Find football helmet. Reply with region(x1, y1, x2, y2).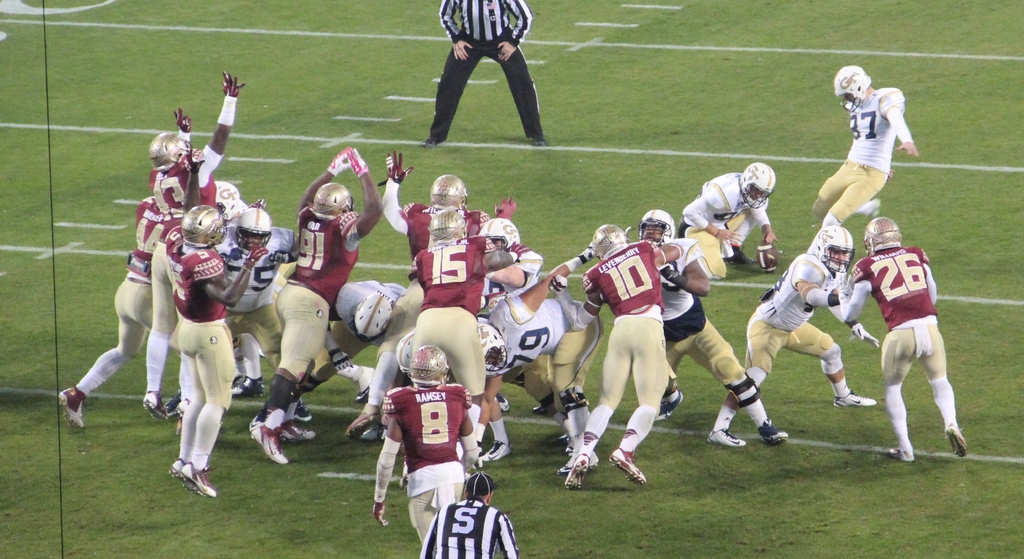
region(354, 289, 399, 336).
